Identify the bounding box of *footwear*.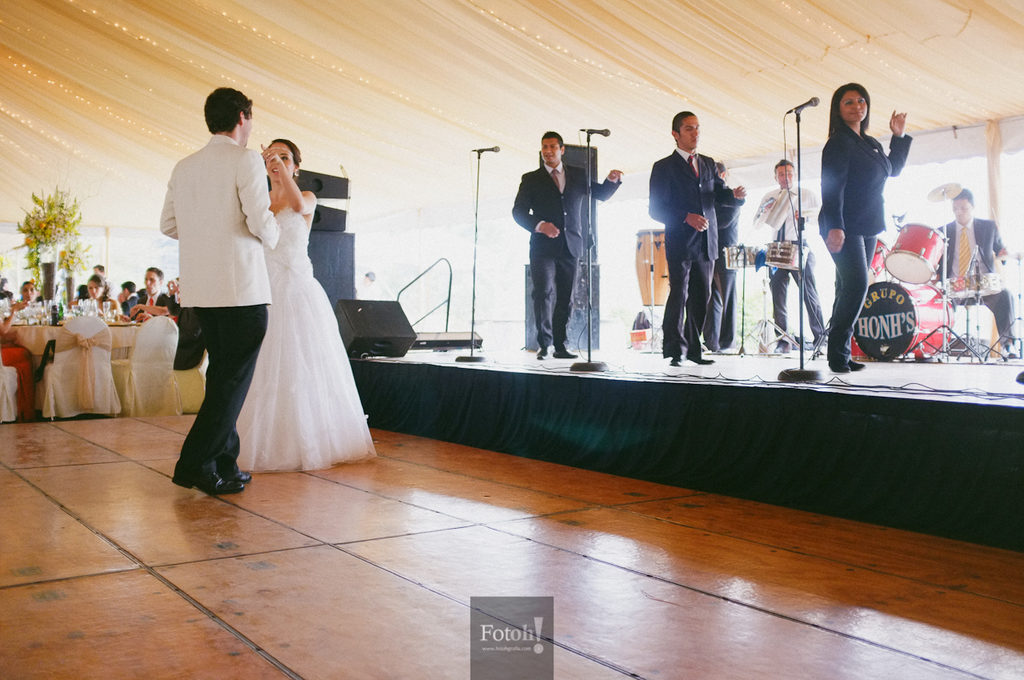
Rect(671, 352, 682, 364).
